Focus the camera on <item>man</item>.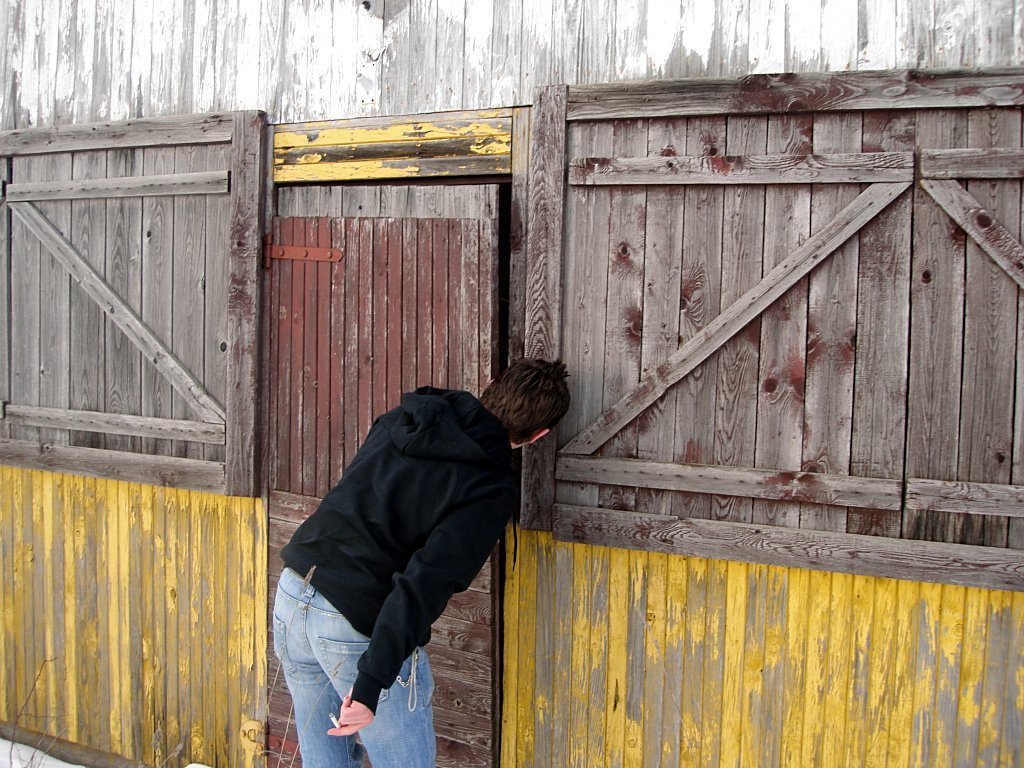
Focus region: <region>257, 350, 545, 752</region>.
